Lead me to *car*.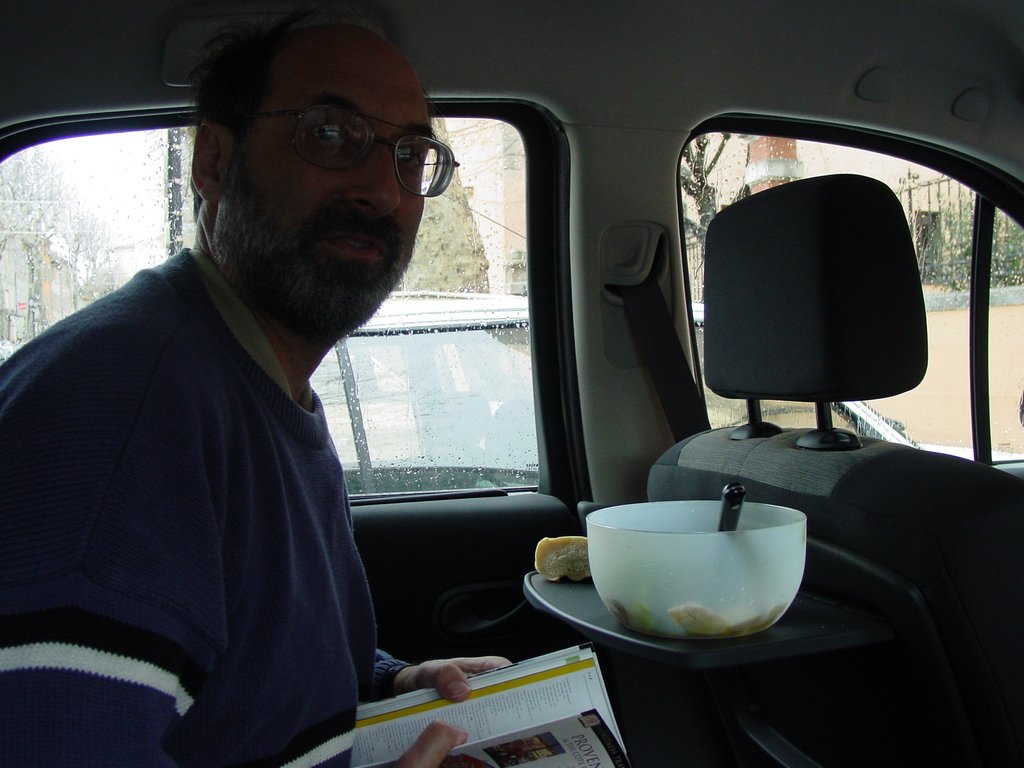
Lead to [296, 278, 1023, 511].
